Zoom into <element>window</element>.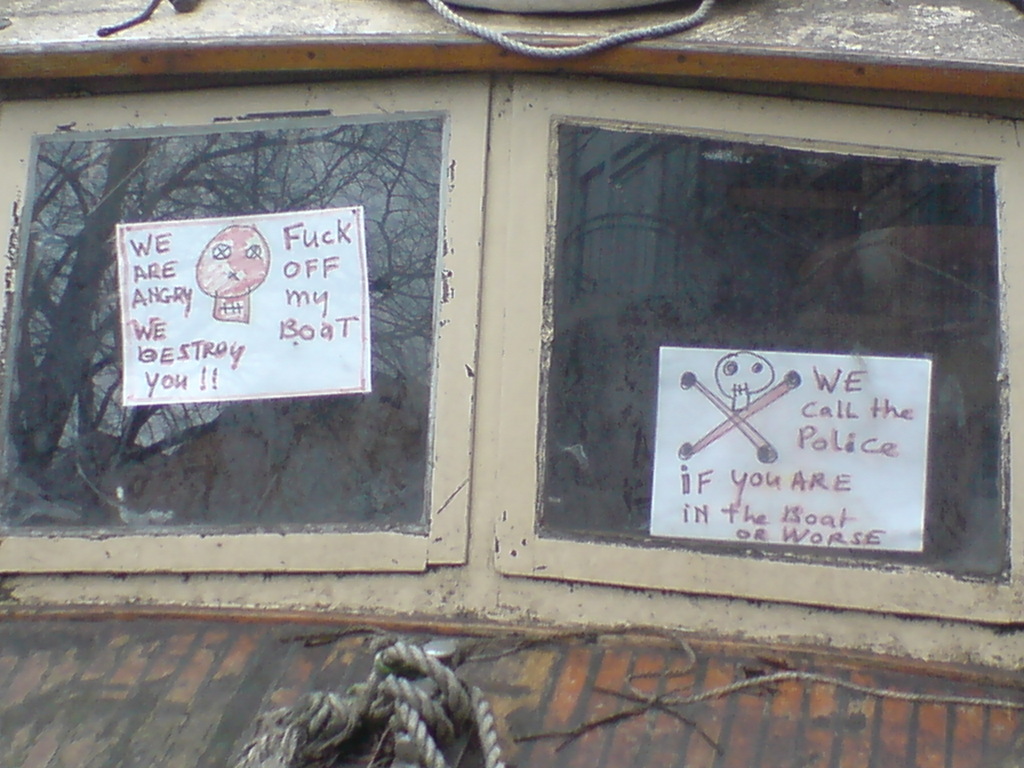
Zoom target: bbox=[256, 51, 980, 616].
